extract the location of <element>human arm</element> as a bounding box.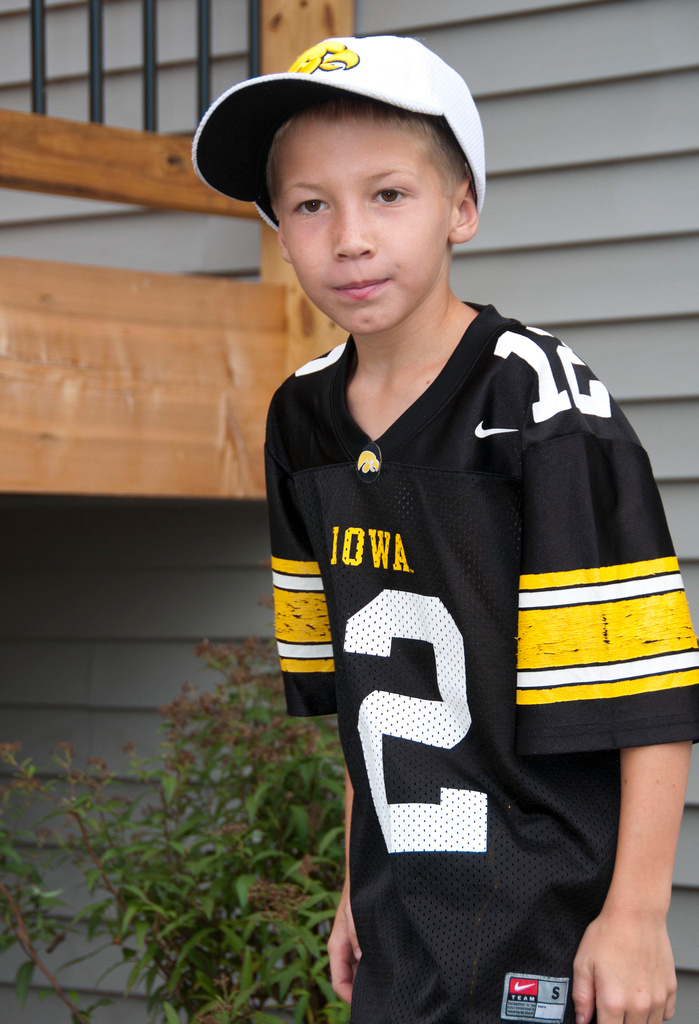
[left=564, top=398, right=698, bottom=1023].
